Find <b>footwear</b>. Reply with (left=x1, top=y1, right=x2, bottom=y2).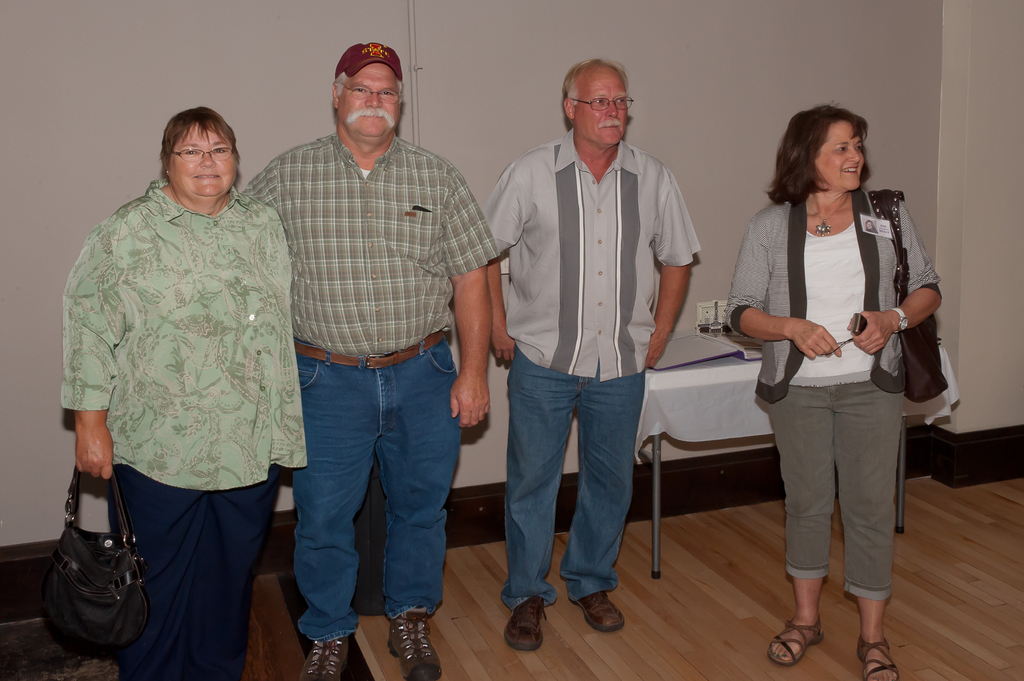
(left=577, top=591, right=628, bottom=634).
